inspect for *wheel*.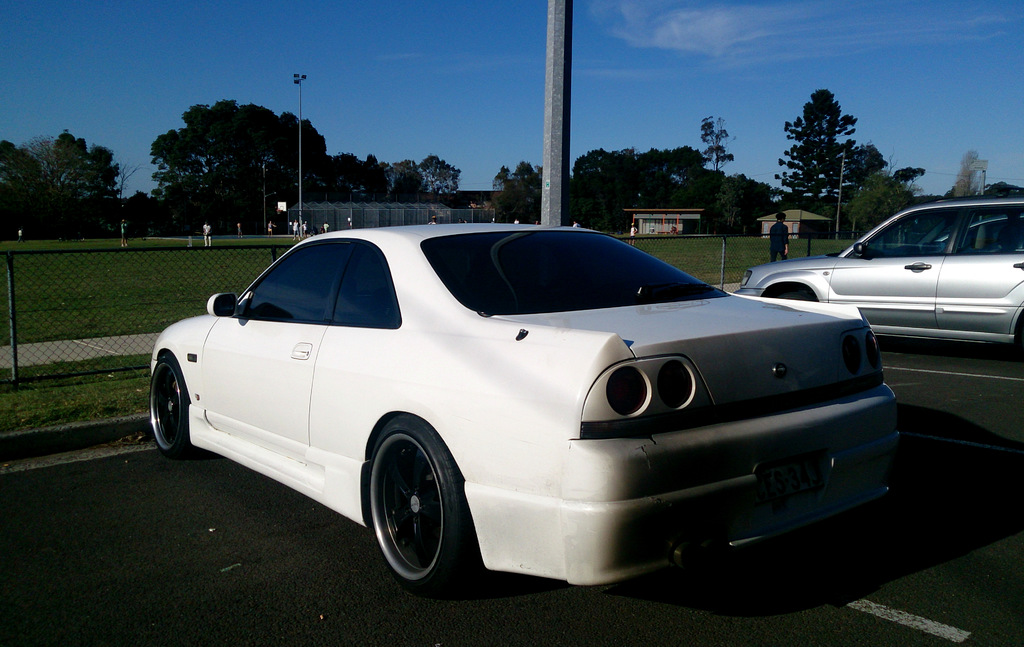
Inspection: (362, 429, 470, 591).
